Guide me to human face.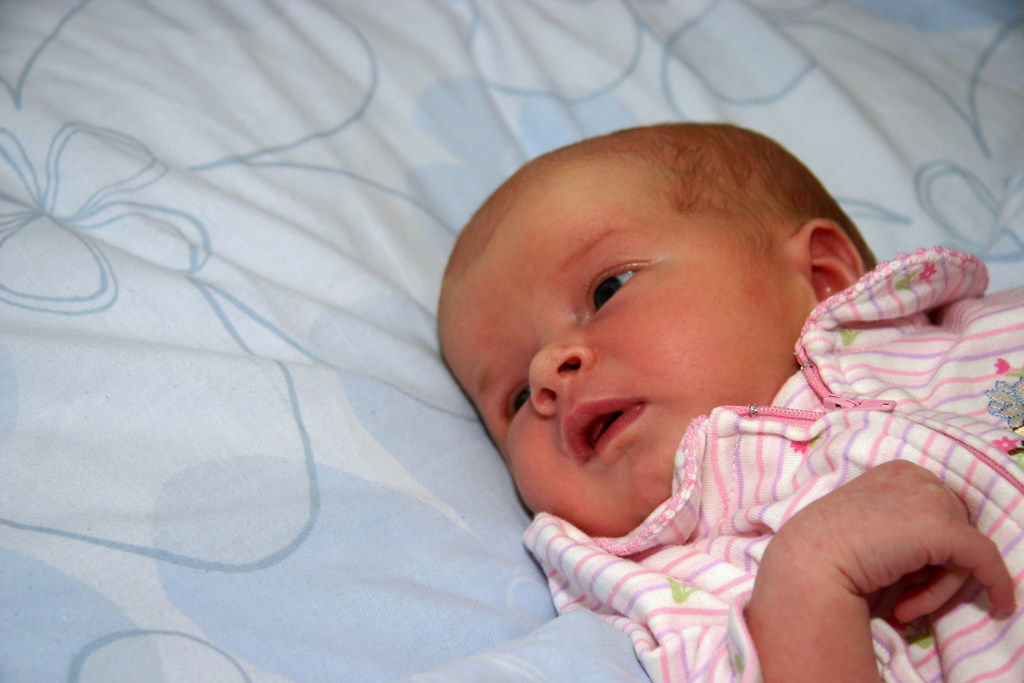
Guidance: 446,160,810,534.
